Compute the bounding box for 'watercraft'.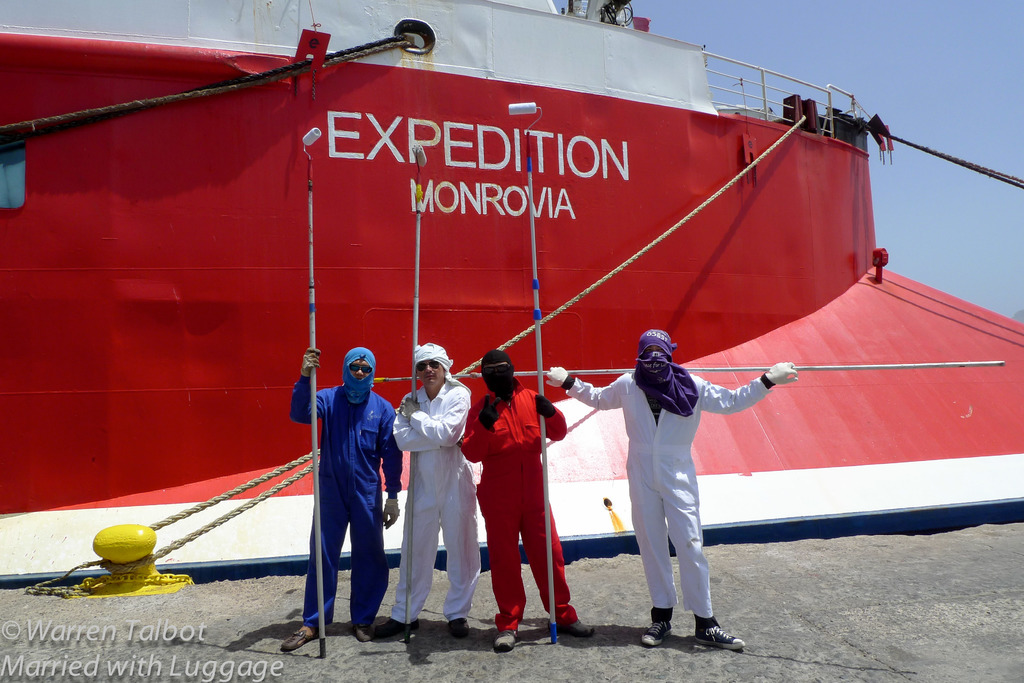
(0, 0, 1023, 583).
